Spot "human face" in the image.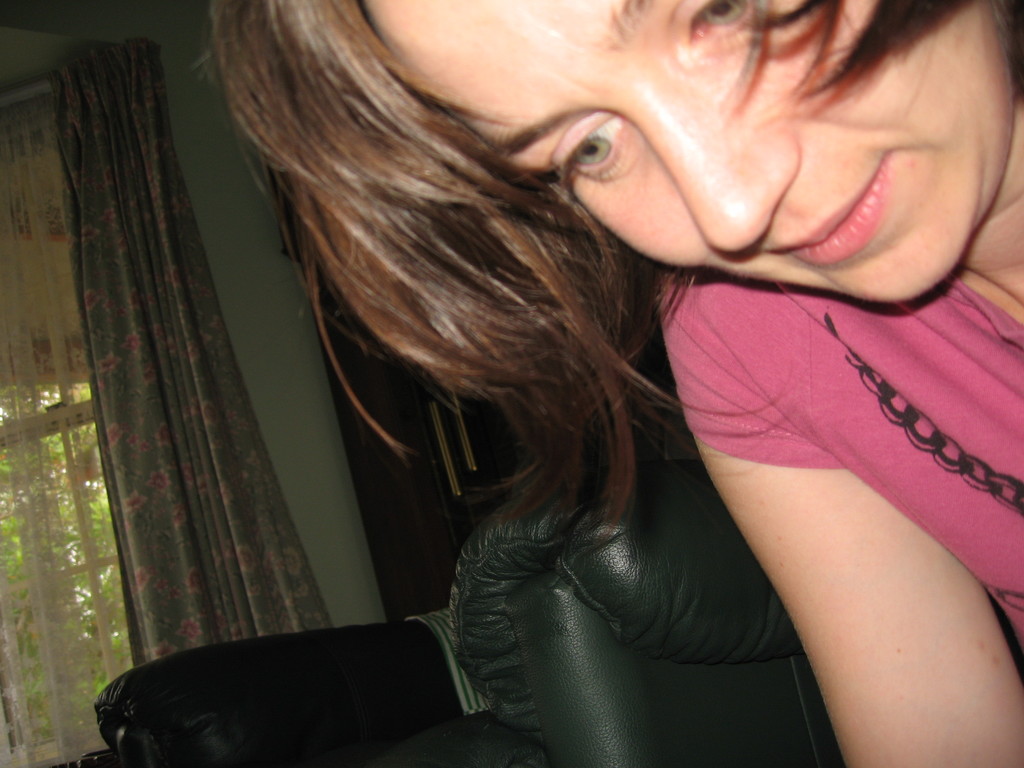
"human face" found at crop(358, 0, 1011, 301).
